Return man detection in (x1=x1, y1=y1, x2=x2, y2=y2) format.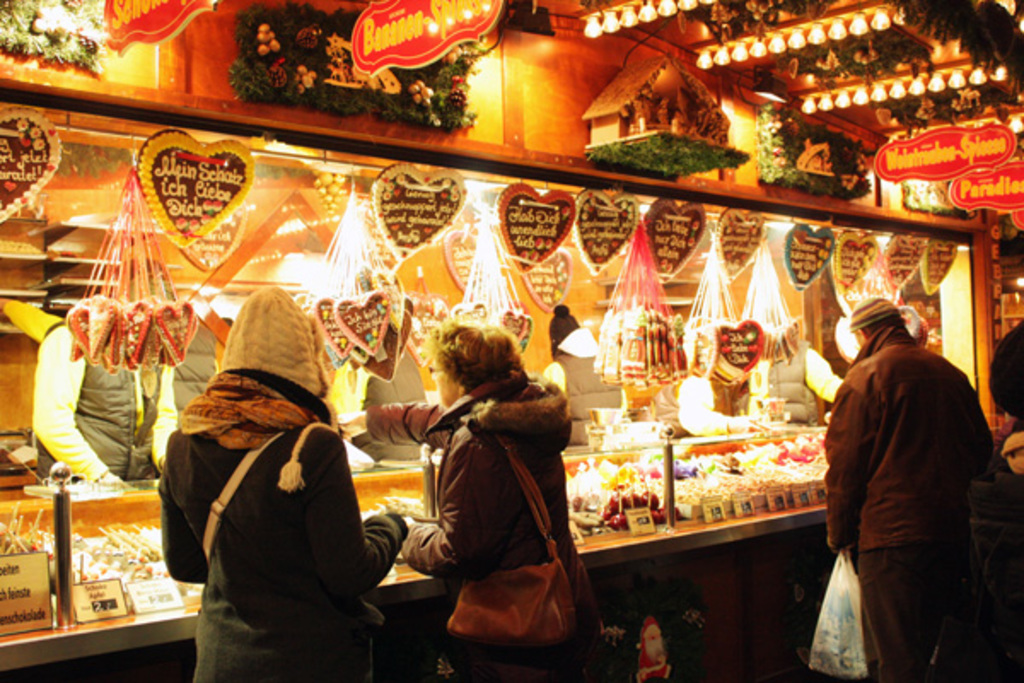
(x1=539, y1=331, x2=618, y2=452).
